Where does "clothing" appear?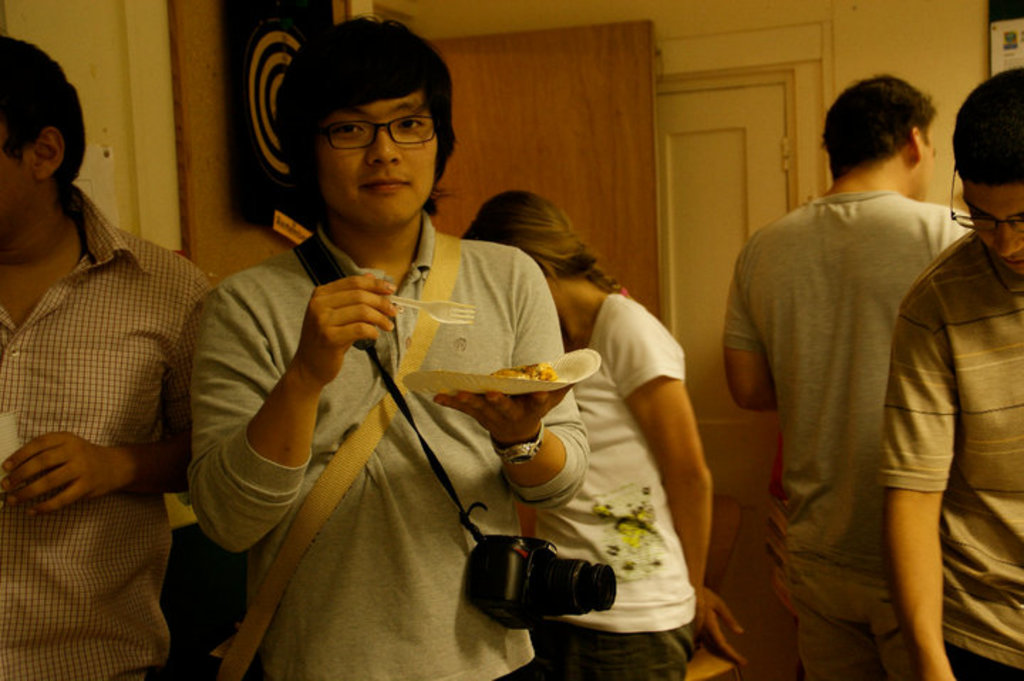
Appears at <bbox>528, 287, 687, 680</bbox>.
